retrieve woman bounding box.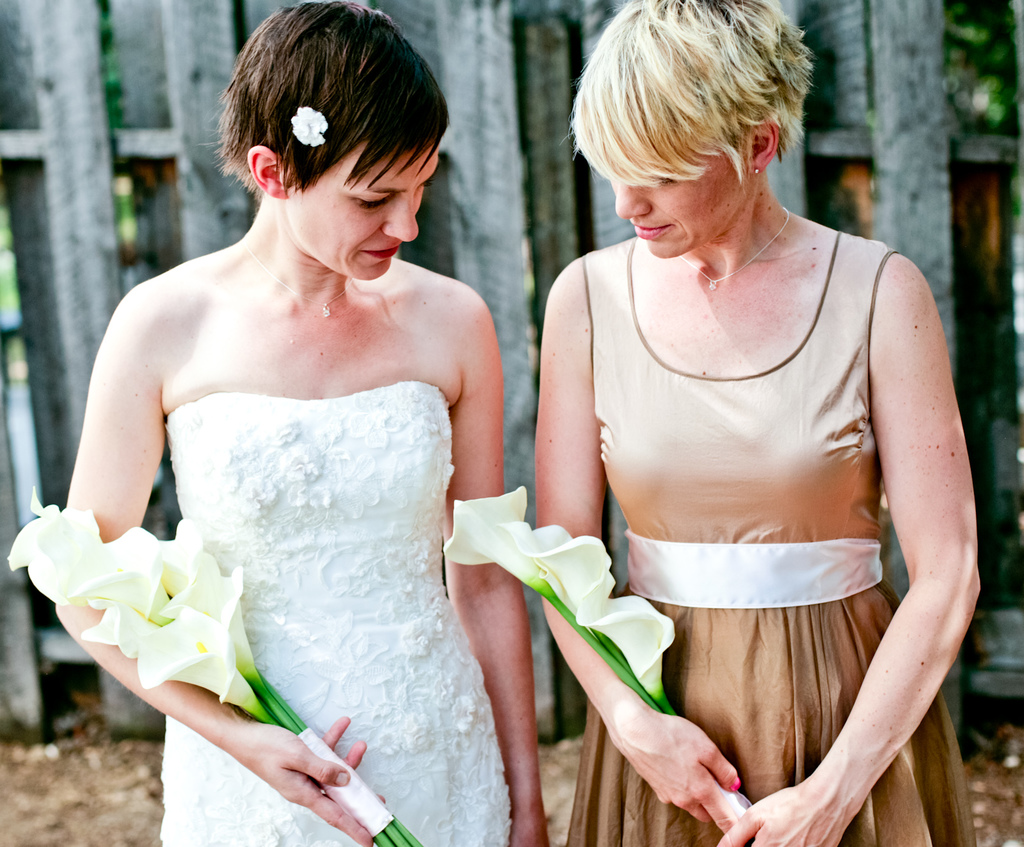
Bounding box: 531:0:986:846.
